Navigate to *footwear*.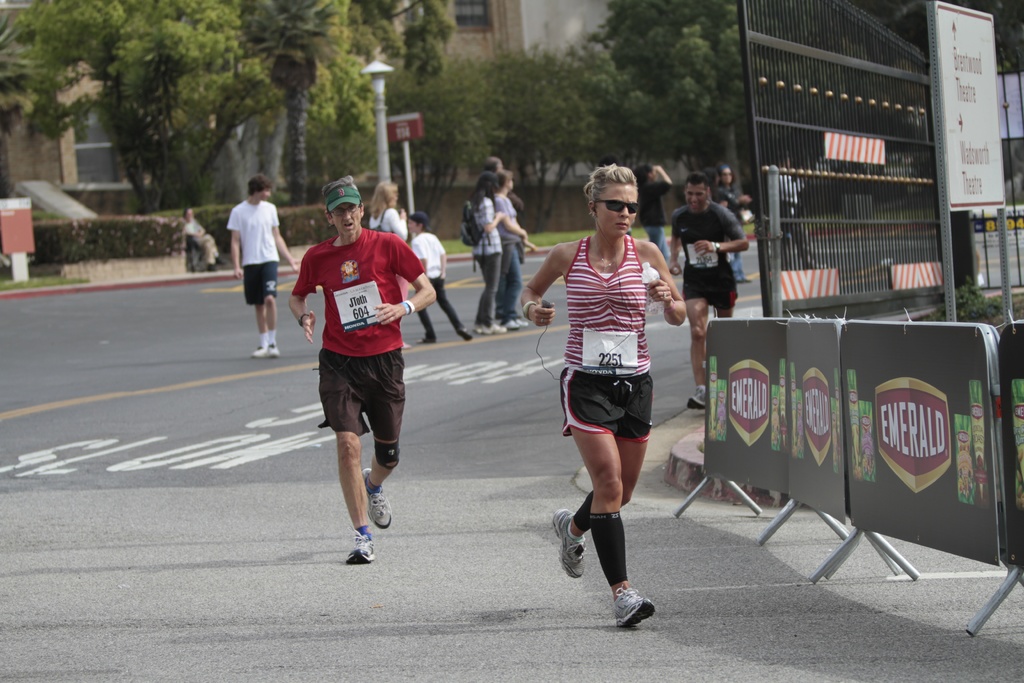
Navigation target: {"left": 253, "top": 345, "right": 266, "bottom": 359}.
